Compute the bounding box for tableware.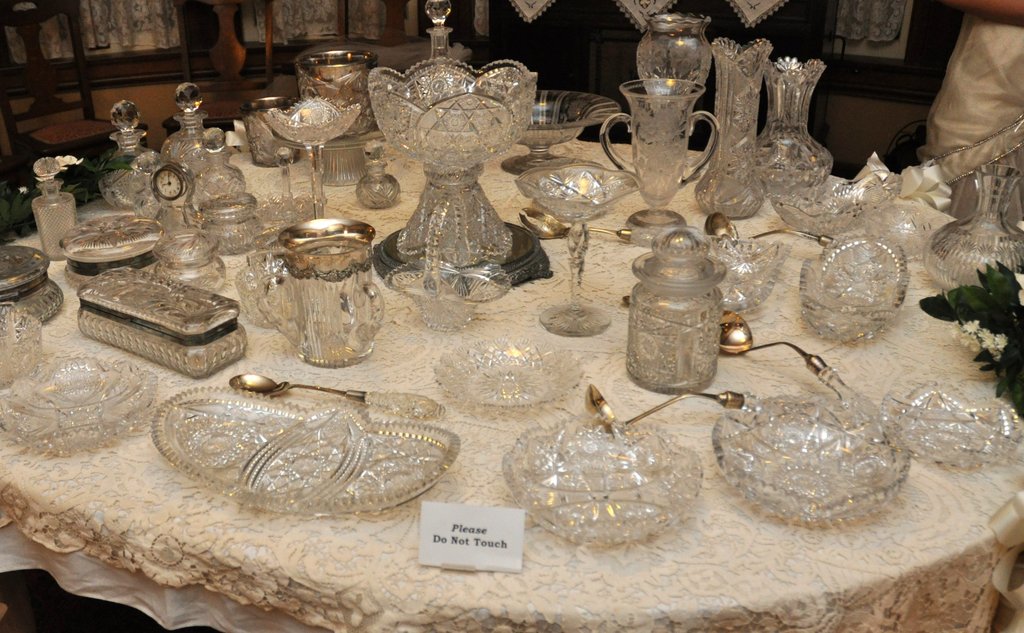
0:302:41:387.
